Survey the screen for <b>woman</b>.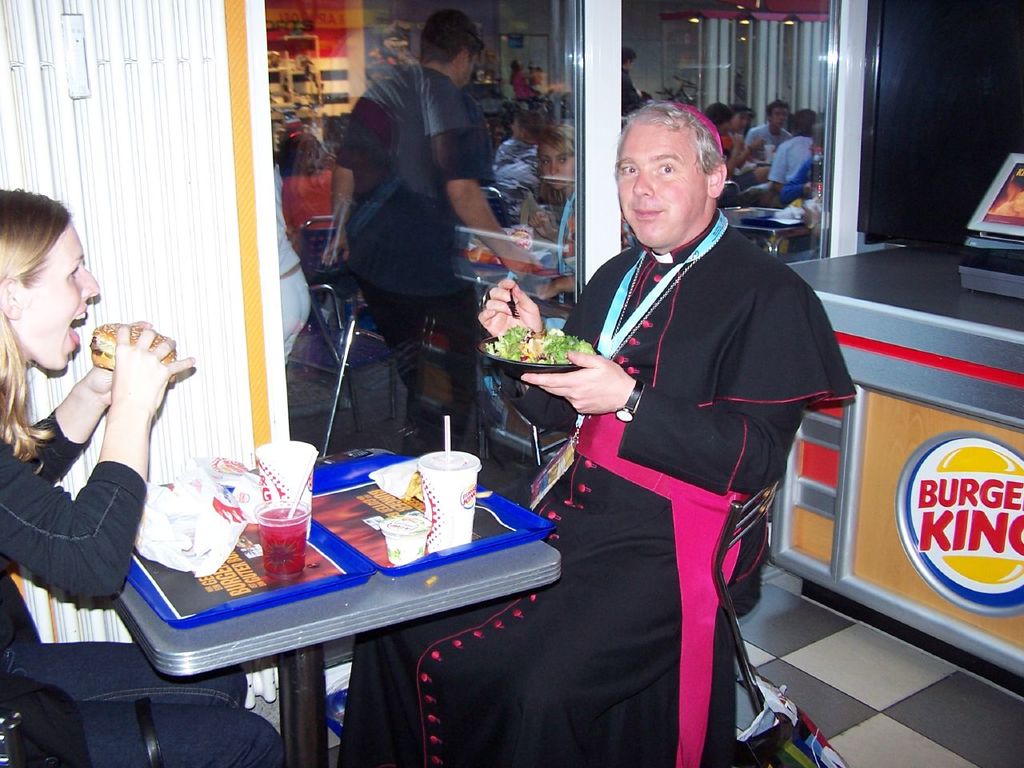
Survey found: {"x1": 0, "y1": 189, "x2": 283, "y2": 766}.
